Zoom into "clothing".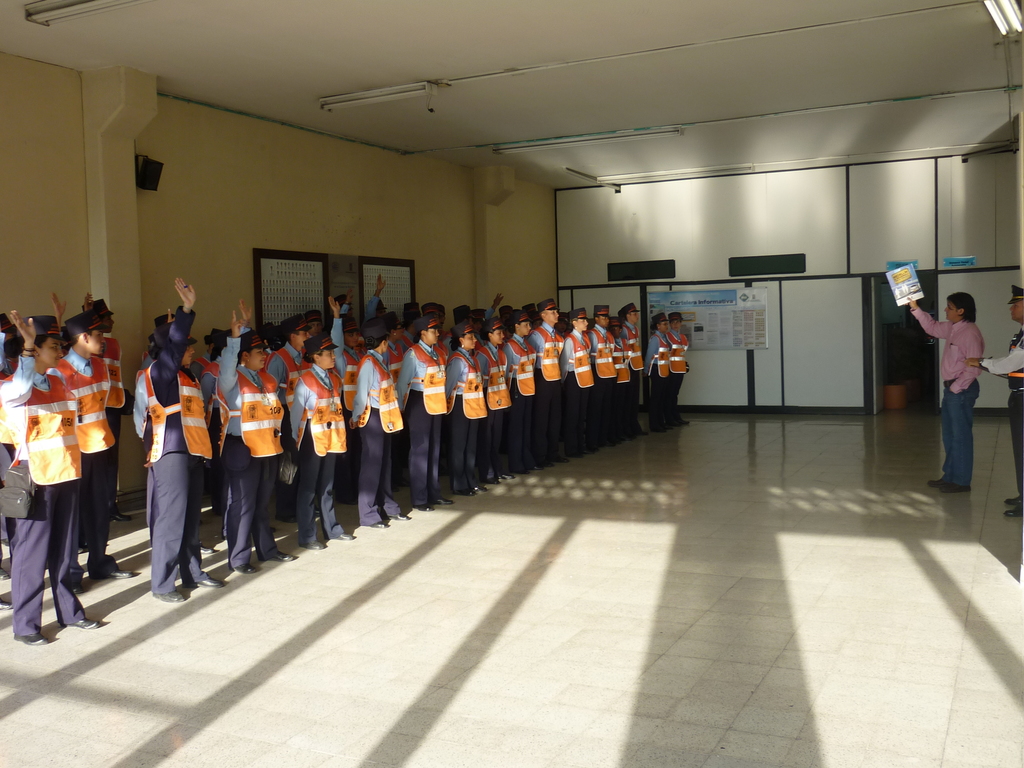
Zoom target: (563, 330, 590, 460).
